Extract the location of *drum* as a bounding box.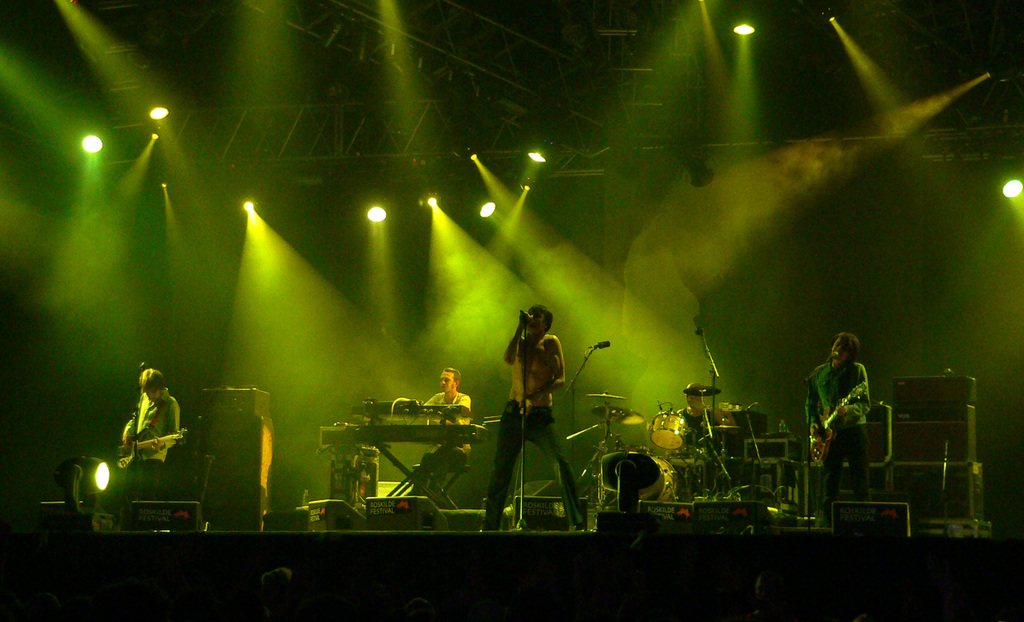
select_region(639, 457, 676, 503).
